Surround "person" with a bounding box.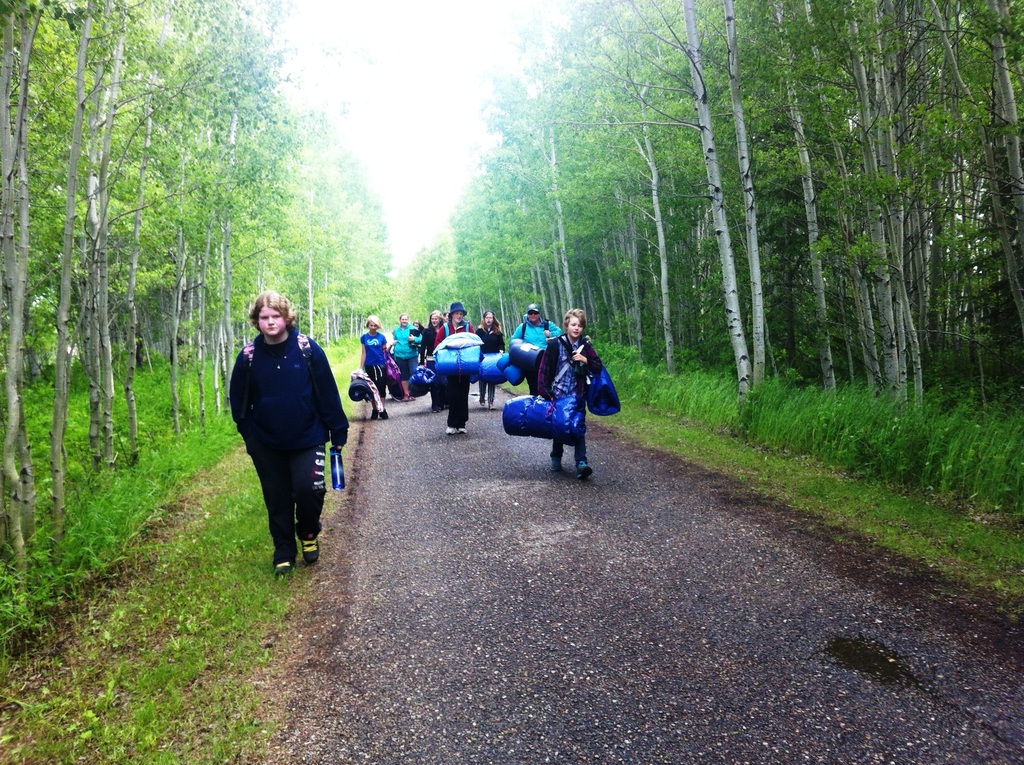
bbox(538, 306, 606, 477).
